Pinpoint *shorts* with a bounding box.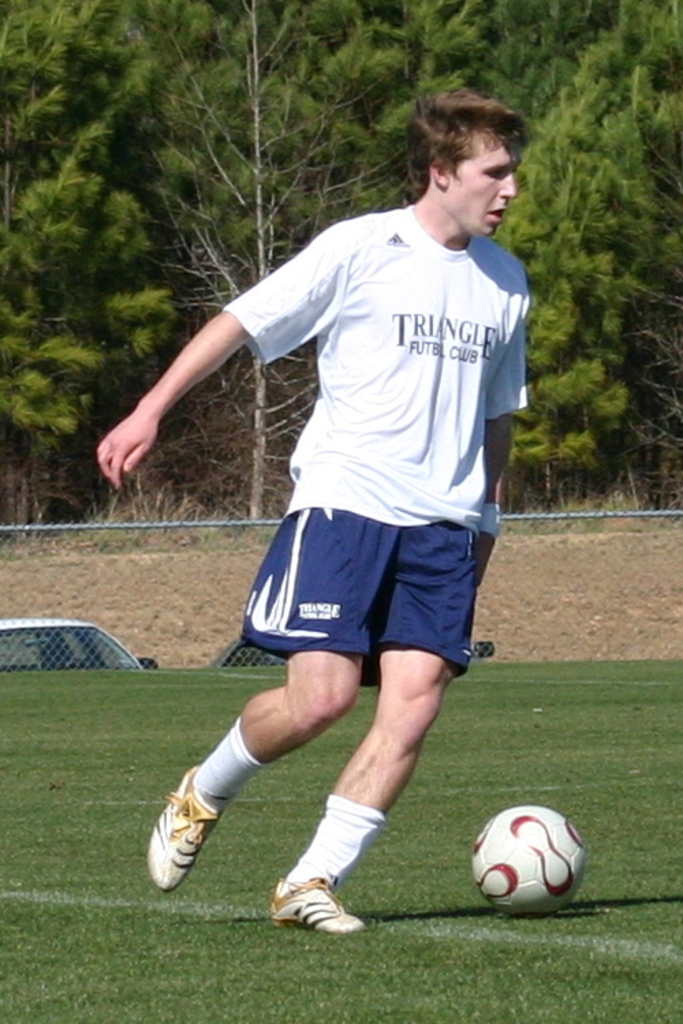
x1=216, y1=505, x2=520, y2=683.
